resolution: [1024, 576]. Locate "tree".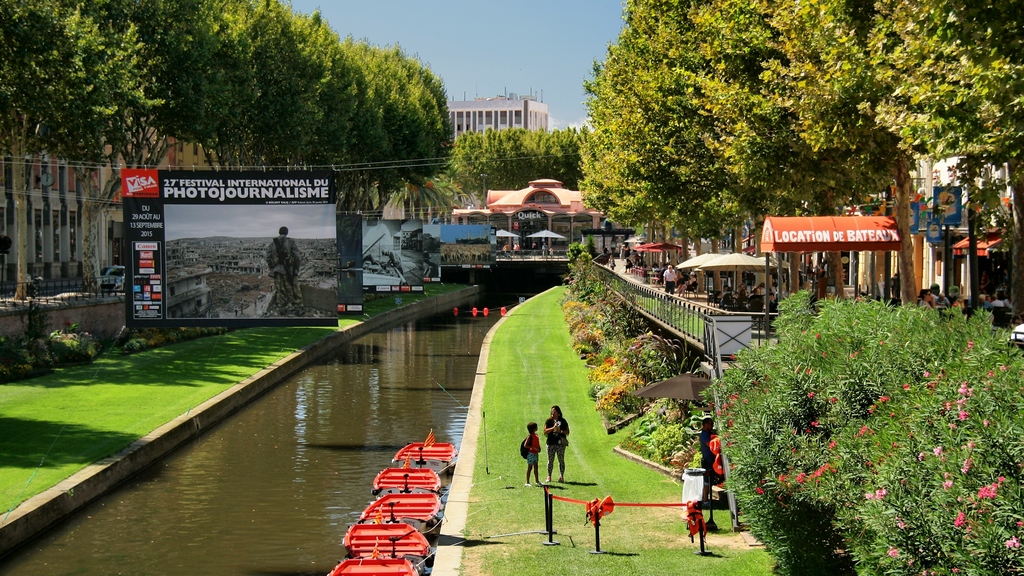
163,0,262,168.
